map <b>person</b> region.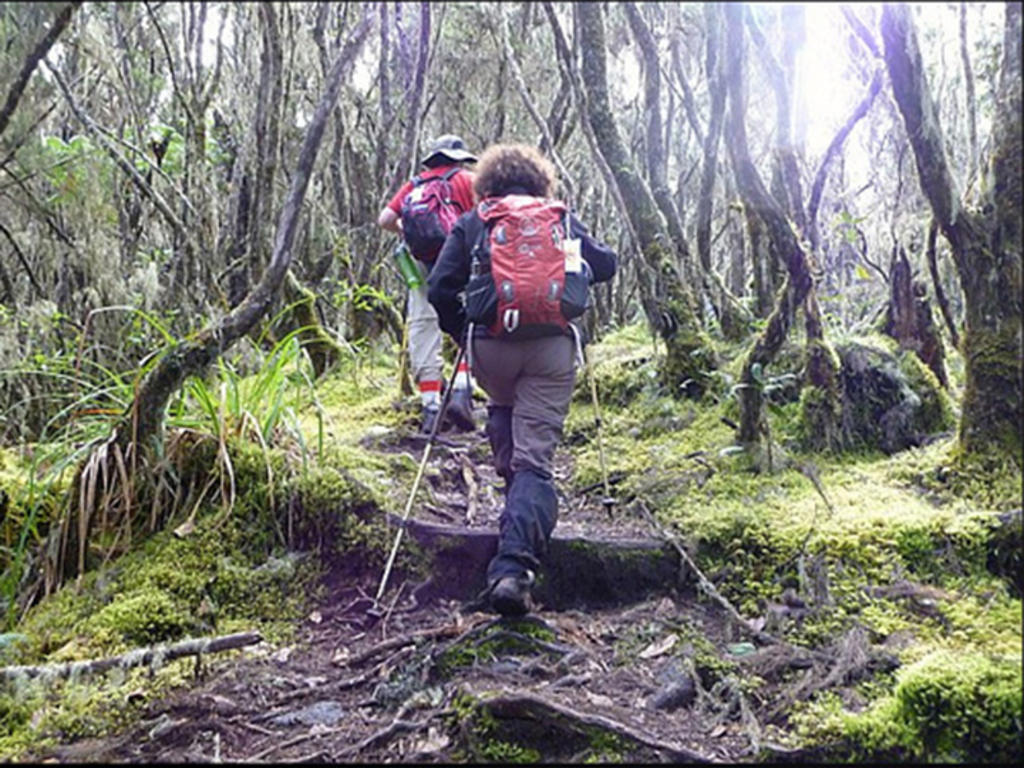
Mapped to (422,121,600,634).
